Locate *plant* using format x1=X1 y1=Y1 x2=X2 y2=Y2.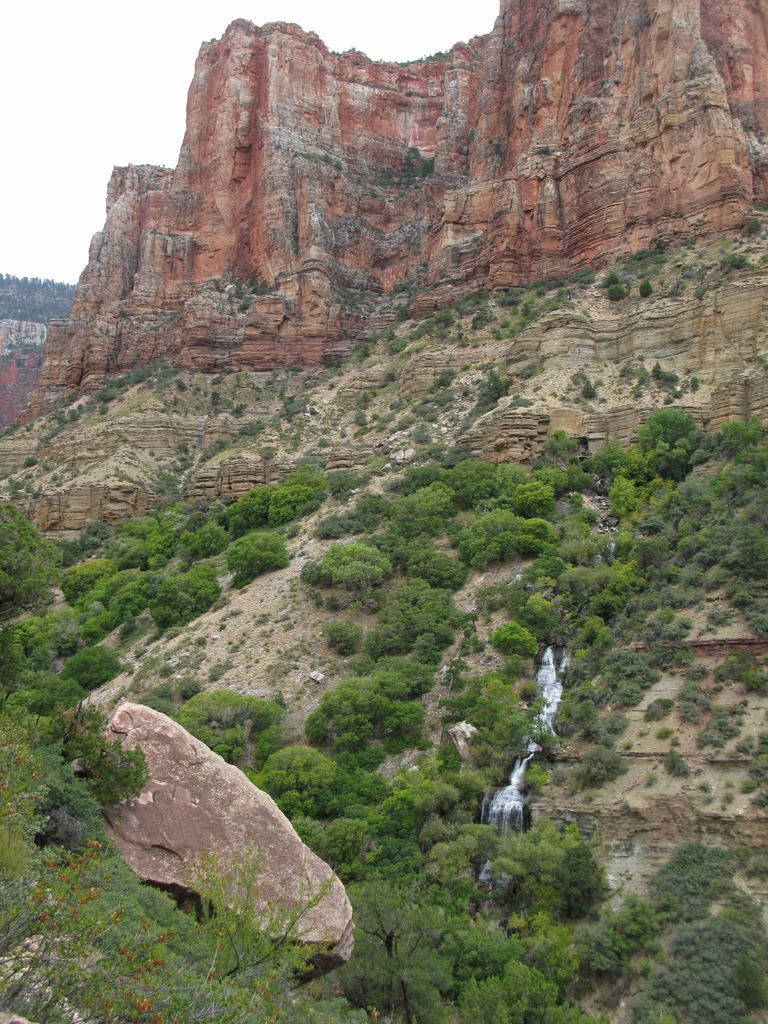
x1=161 y1=620 x2=193 y2=638.
